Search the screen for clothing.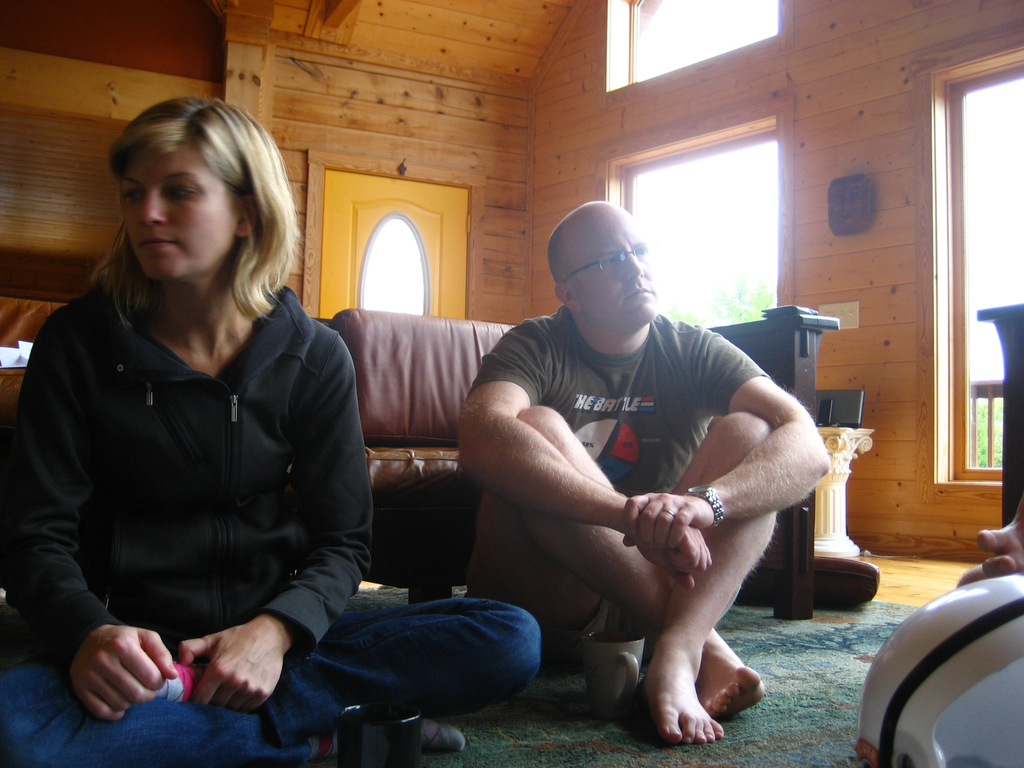
Found at x1=472, y1=307, x2=767, y2=646.
